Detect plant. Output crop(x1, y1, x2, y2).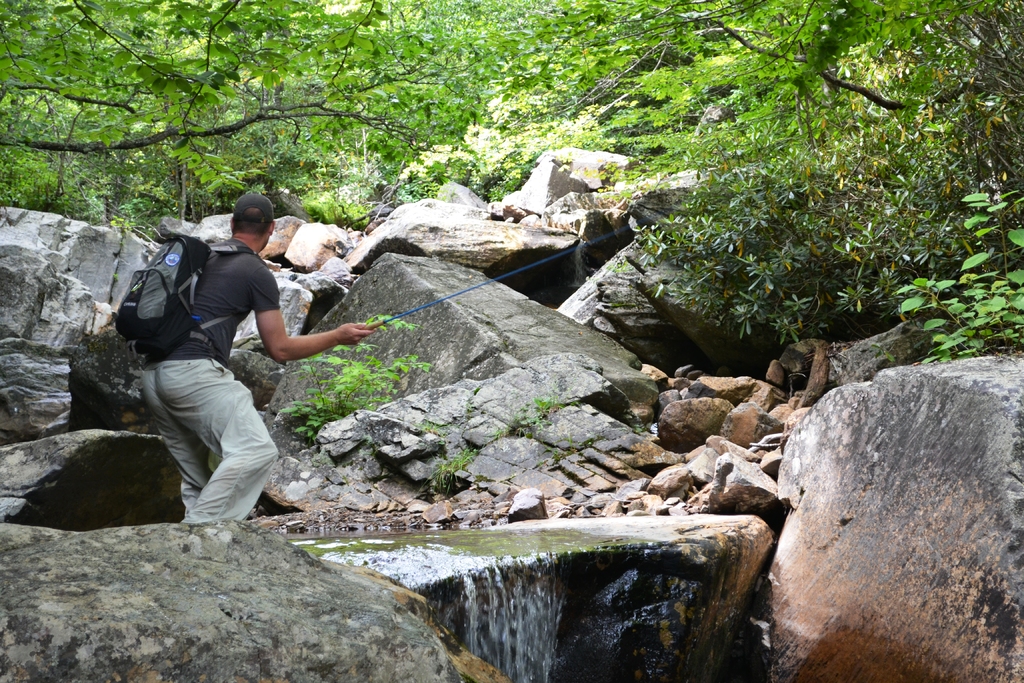
crop(456, 401, 476, 443).
